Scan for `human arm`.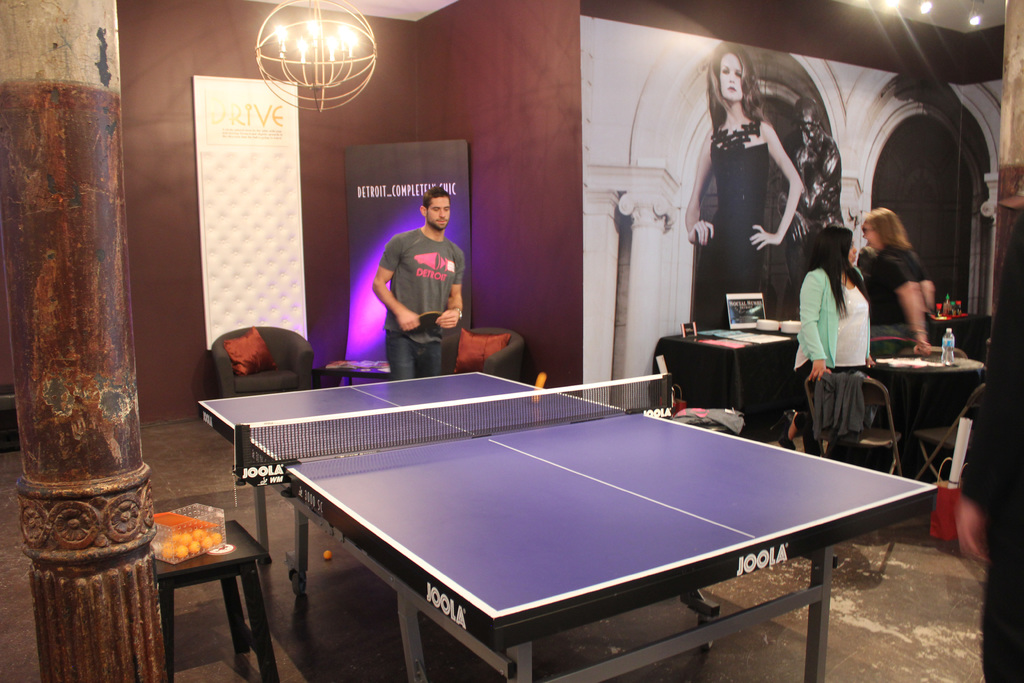
Scan result: 884:241:932:357.
